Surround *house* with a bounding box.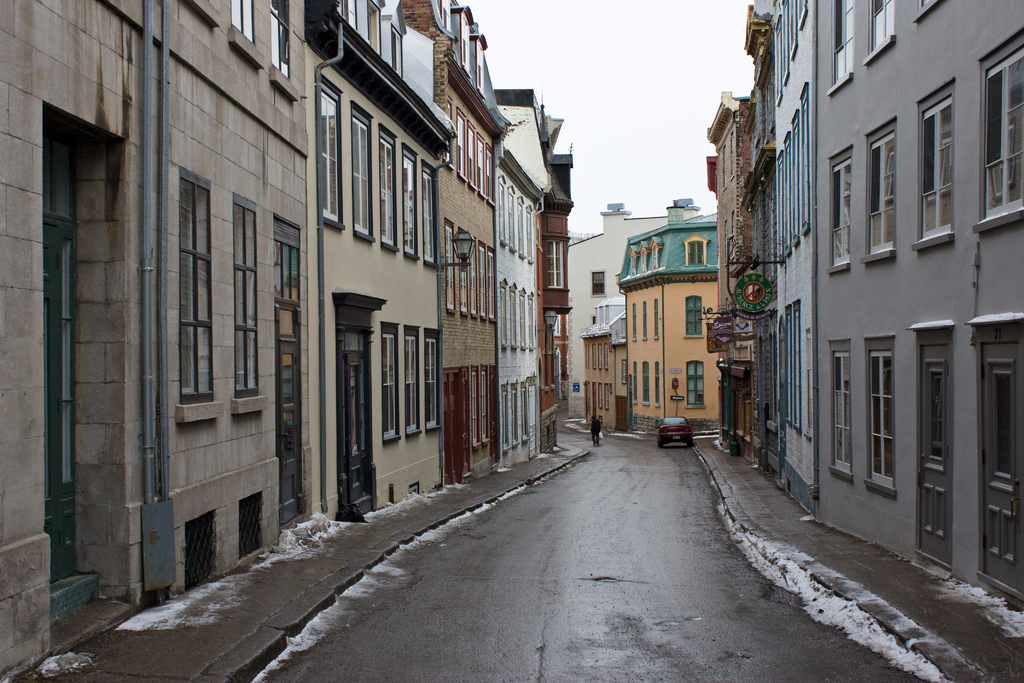
locate(564, 194, 700, 417).
